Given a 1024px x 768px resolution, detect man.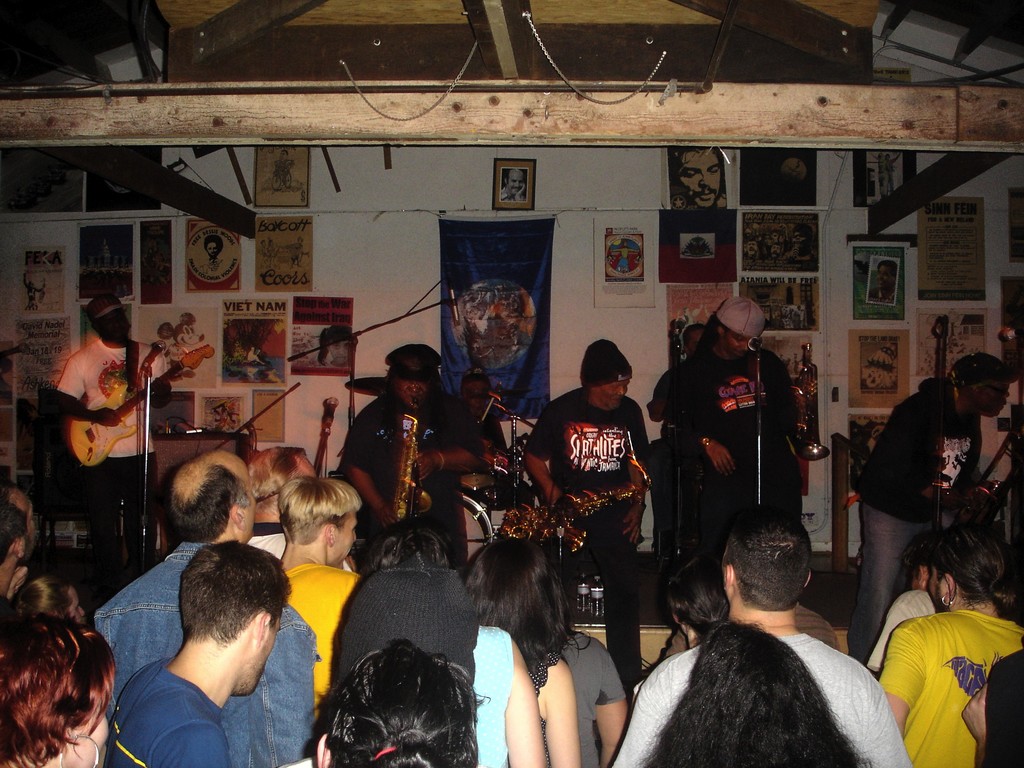
detection(884, 526, 1023, 767).
